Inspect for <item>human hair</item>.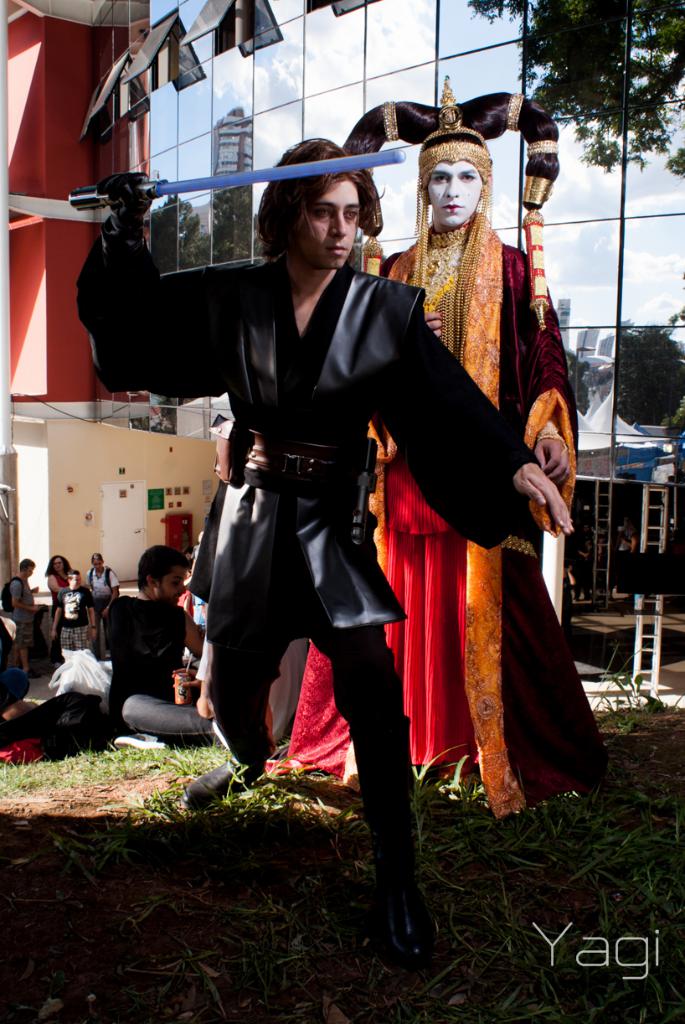
Inspection: locate(261, 132, 382, 263).
